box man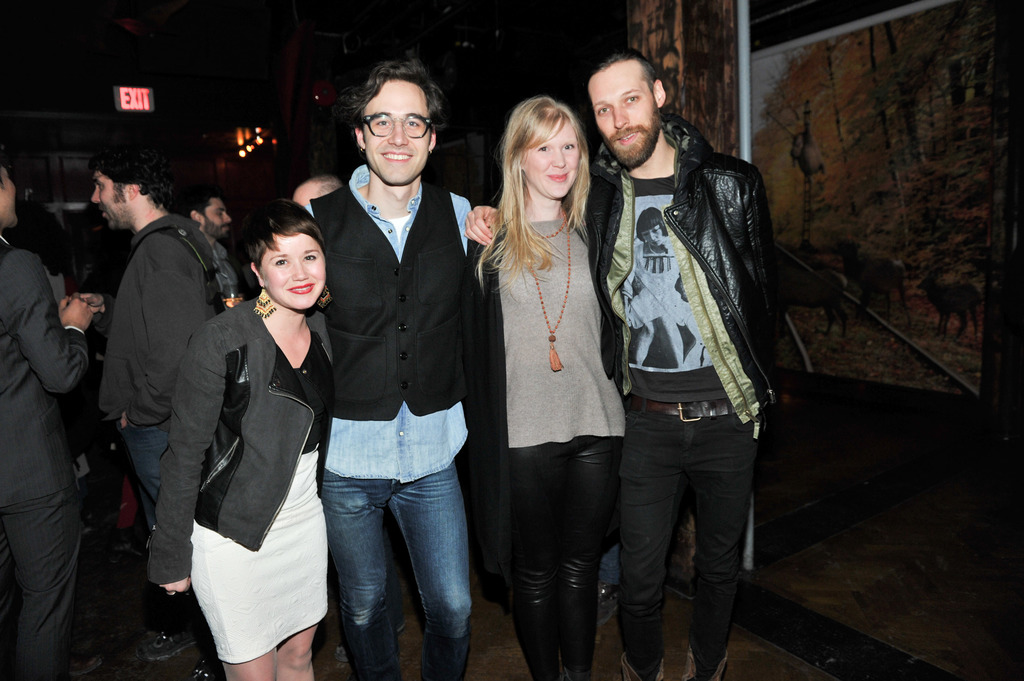
pyautogui.locateOnScreen(300, 54, 477, 680)
